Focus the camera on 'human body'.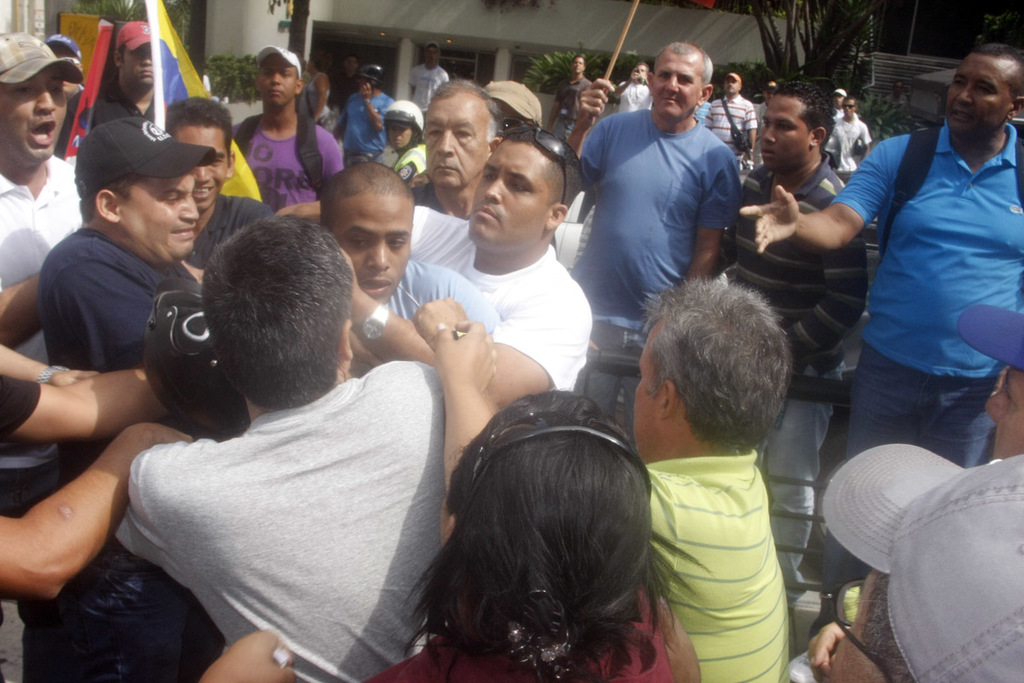
Focus region: (0, 418, 192, 682).
